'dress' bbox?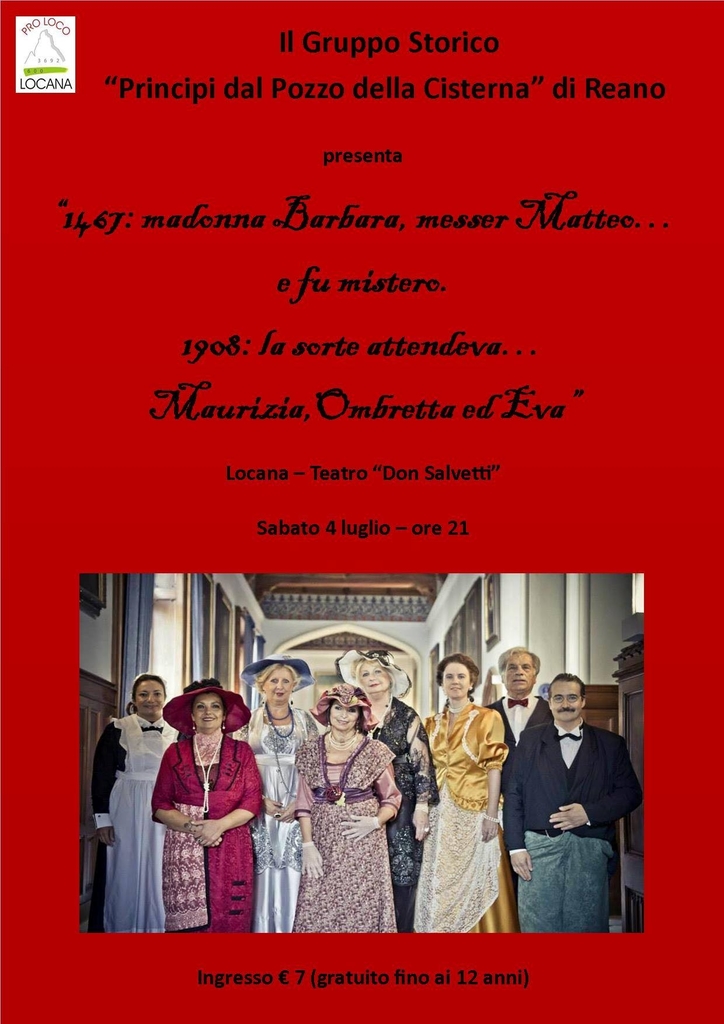
region(151, 727, 256, 934)
